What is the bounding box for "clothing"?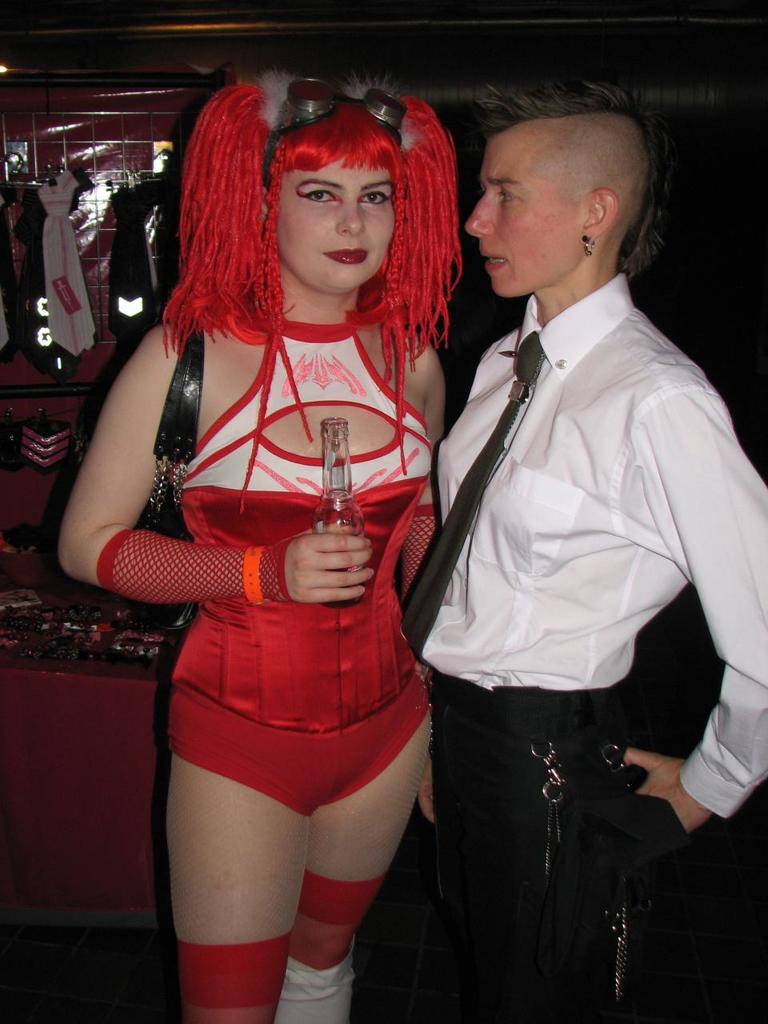
(110, 184, 159, 334).
